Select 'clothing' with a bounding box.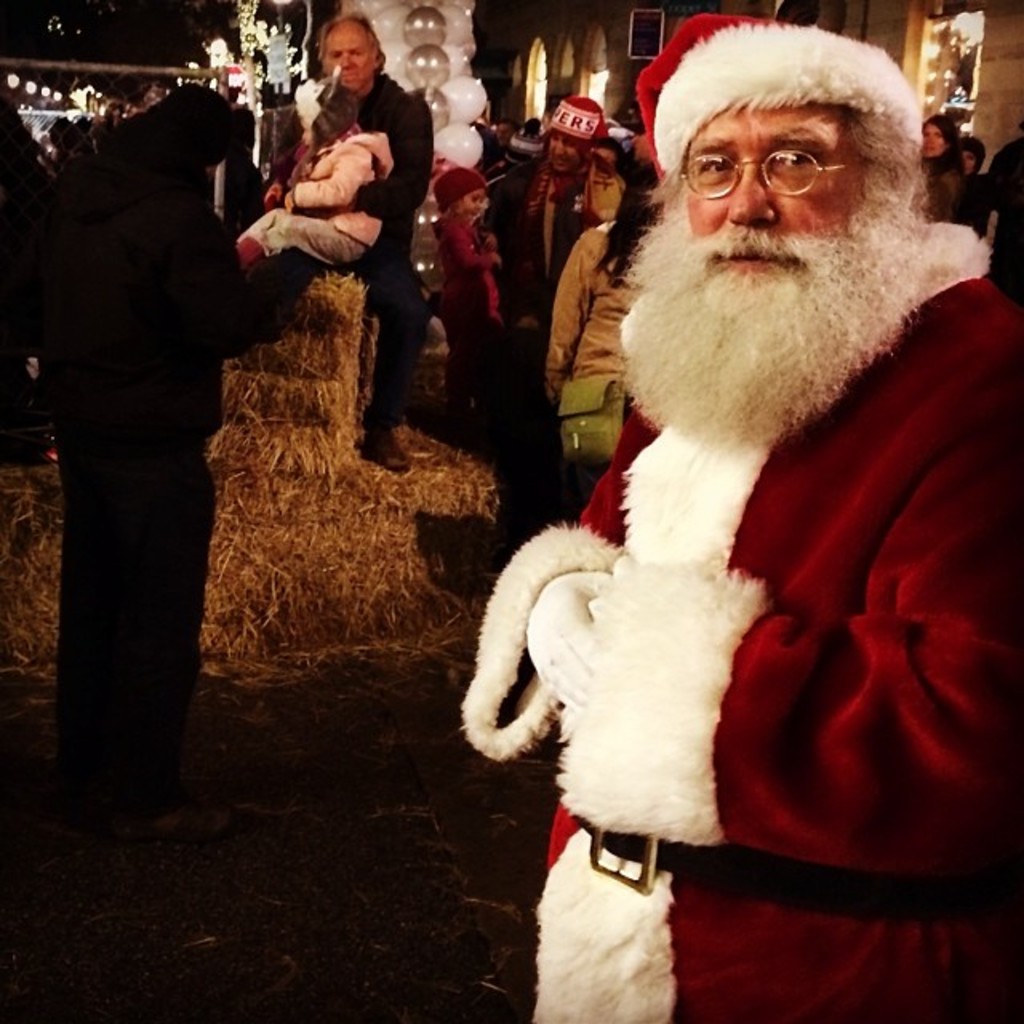
region(546, 210, 658, 477).
